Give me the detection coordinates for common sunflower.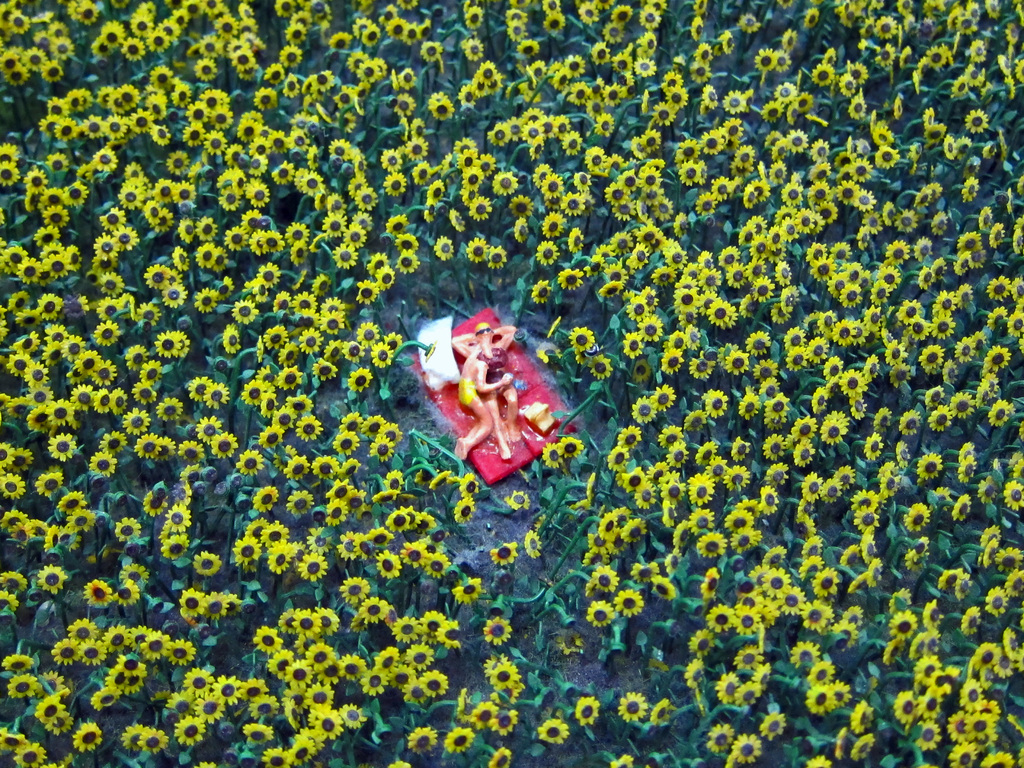
locate(715, 671, 746, 705).
